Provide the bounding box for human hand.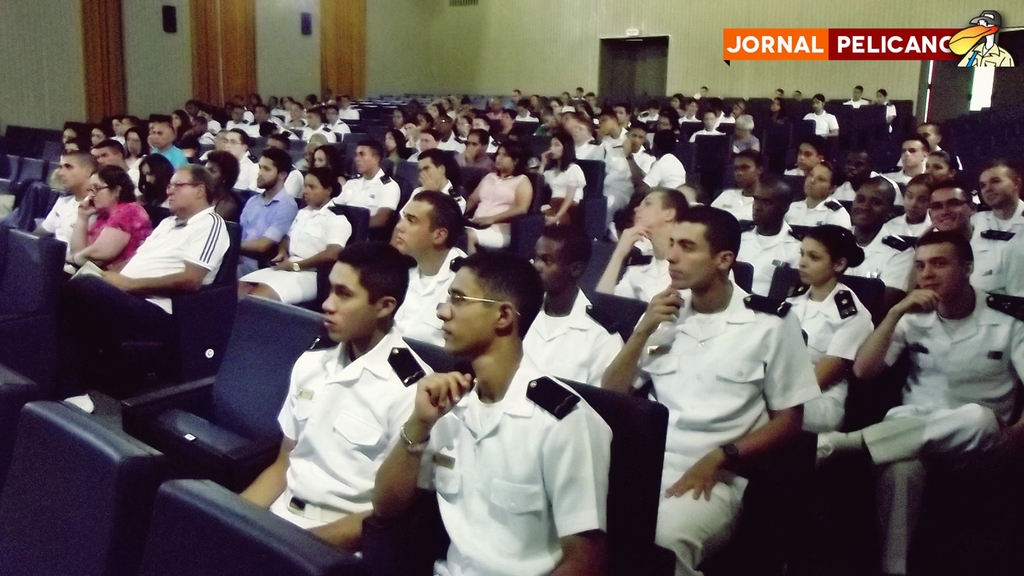
(left=401, top=369, right=472, bottom=428).
